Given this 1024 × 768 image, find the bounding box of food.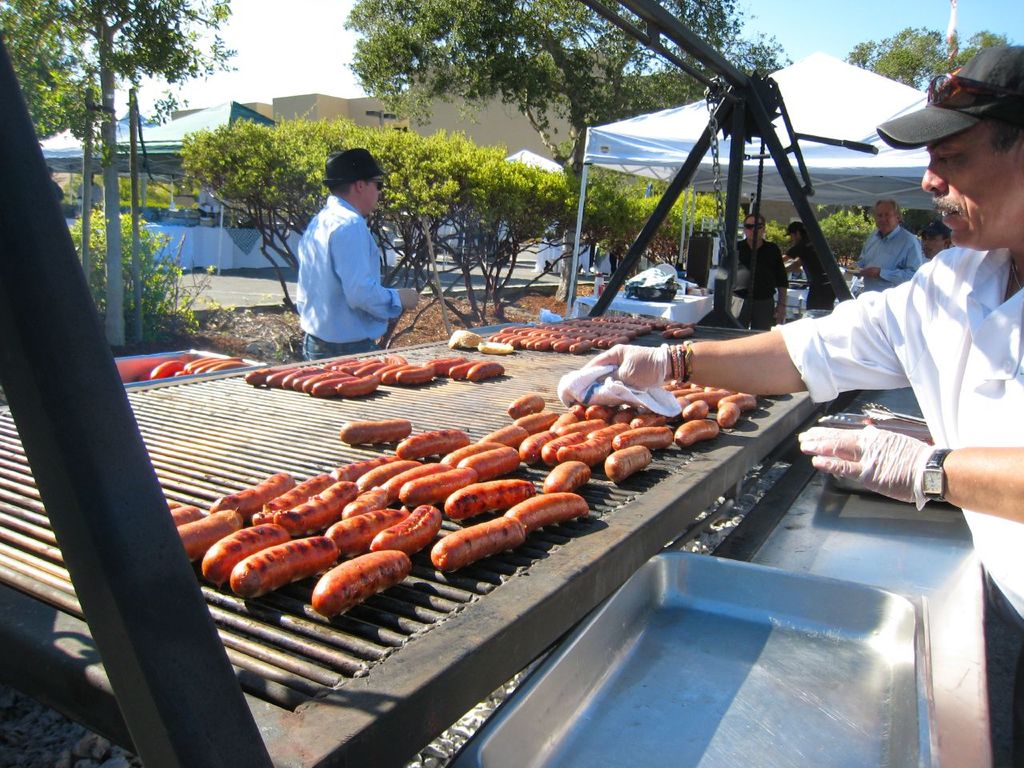
Rect(506, 394, 546, 420).
